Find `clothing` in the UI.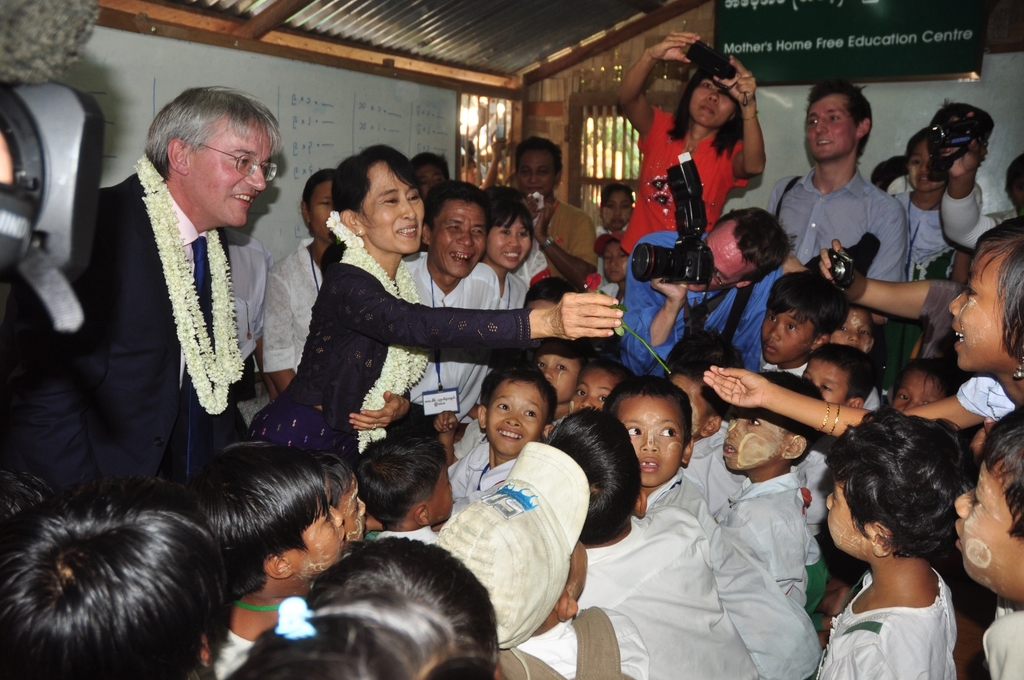
UI element at <region>765, 175, 906, 301</region>.
